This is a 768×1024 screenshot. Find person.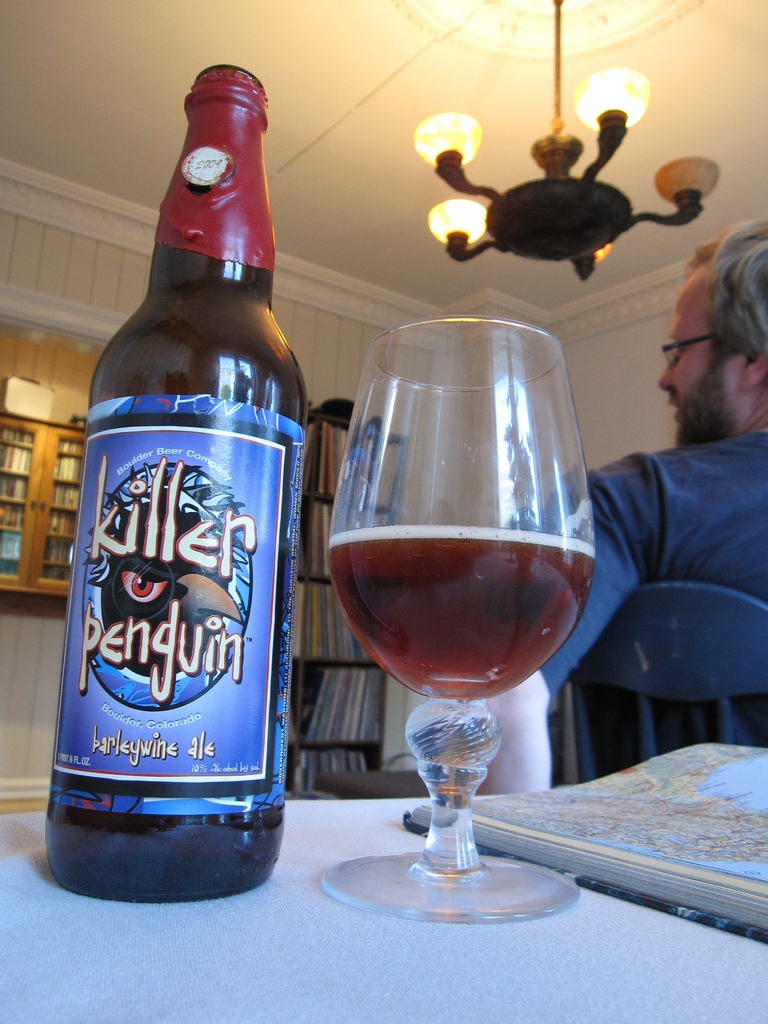
Bounding box: l=477, t=221, r=767, b=801.
